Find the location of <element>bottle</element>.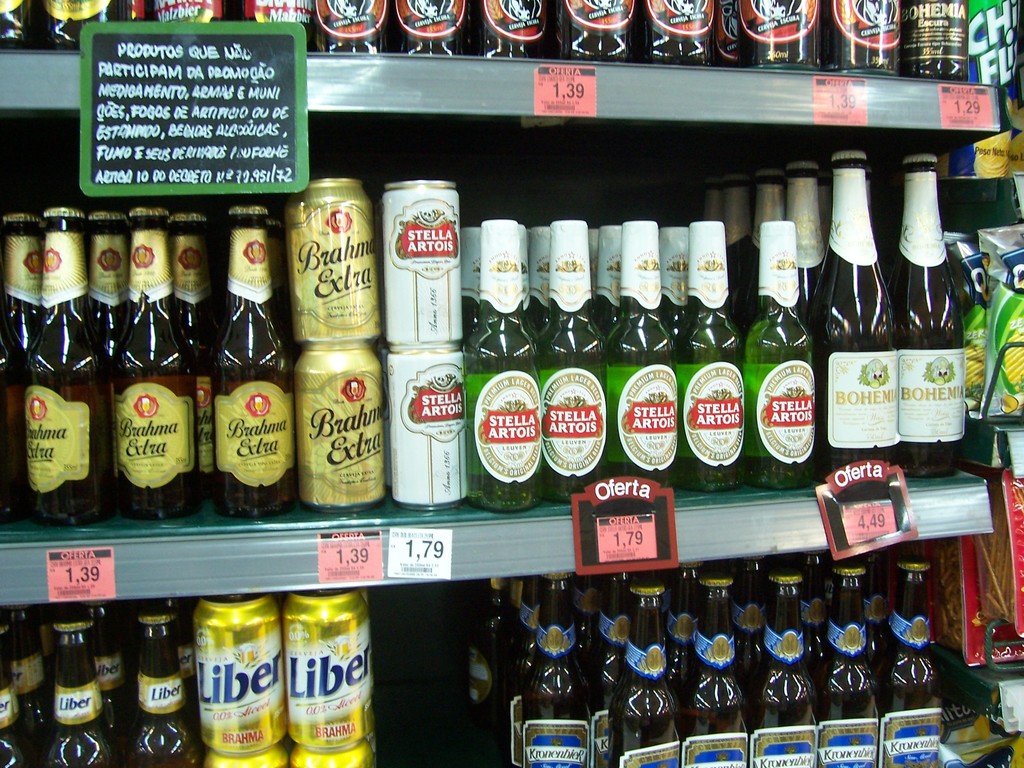
Location: bbox=(442, 212, 550, 514).
